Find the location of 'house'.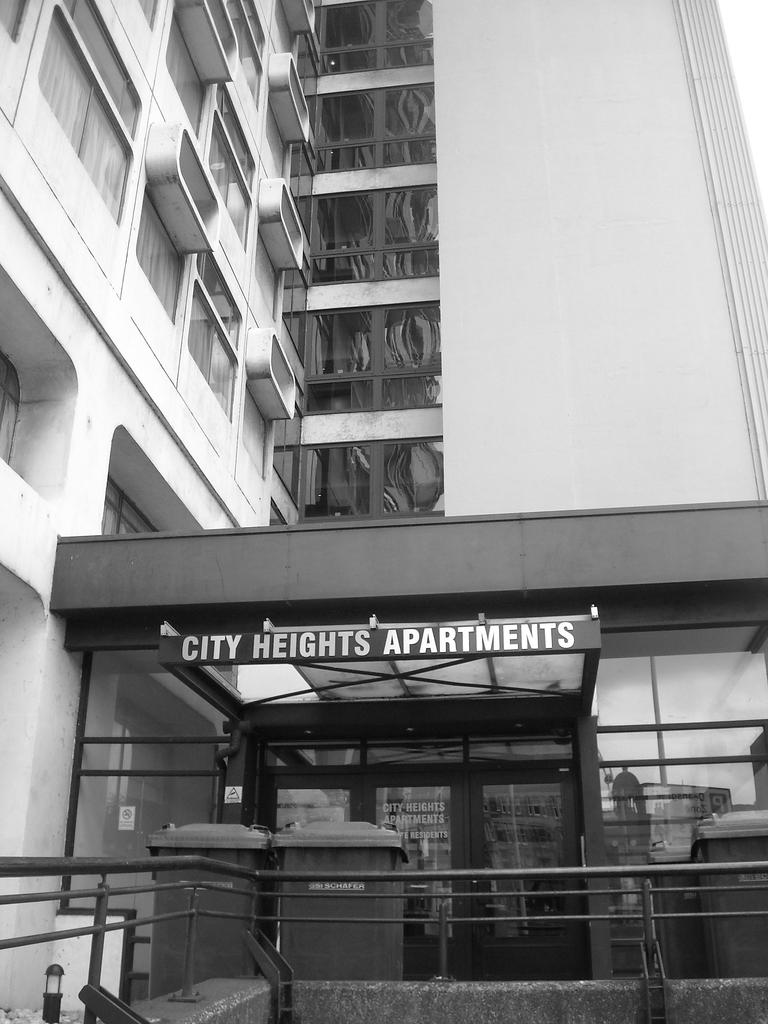
Location: (x1=0, y1=0, x2=767, y2=1023).
